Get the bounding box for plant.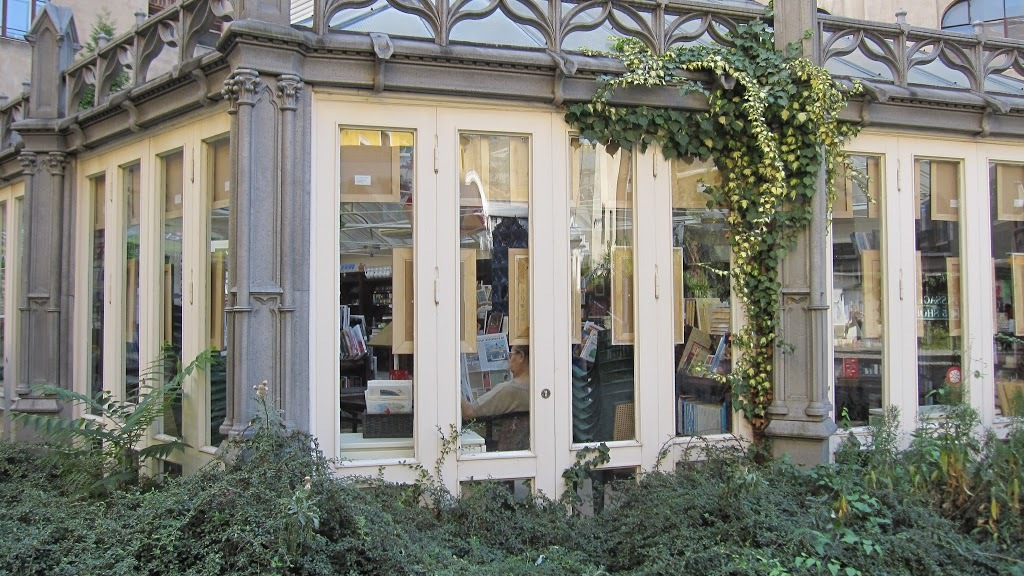
[556, 0, 870, 434].
